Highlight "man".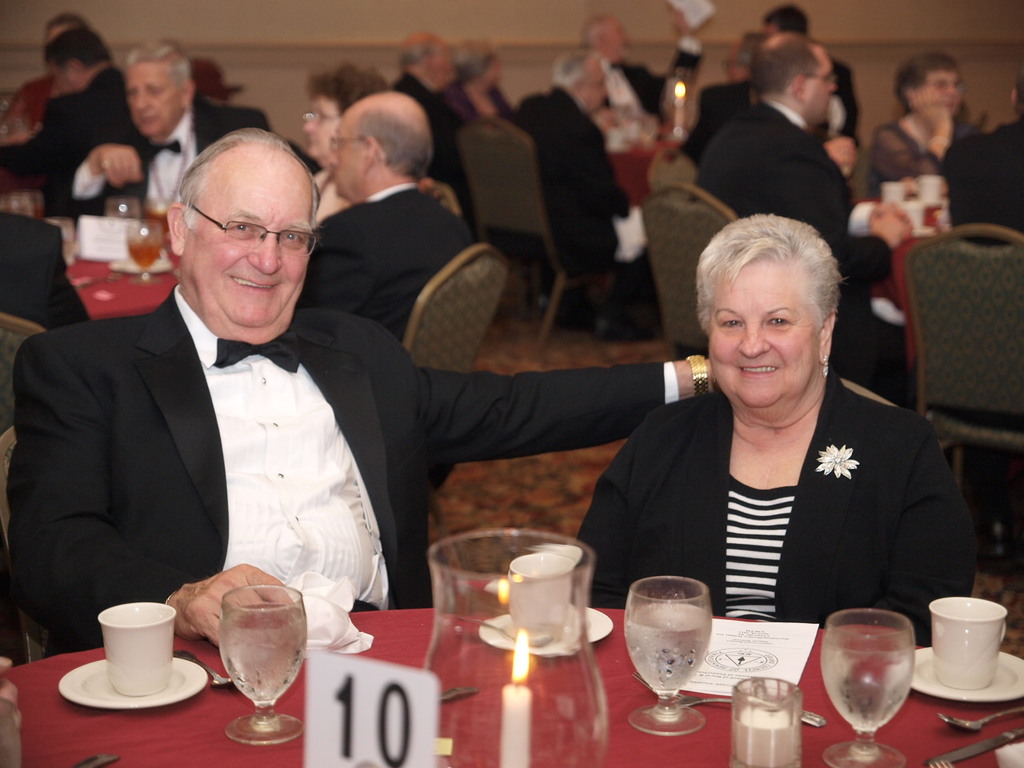
Highlighted region: [13, 127, 884, 657].
